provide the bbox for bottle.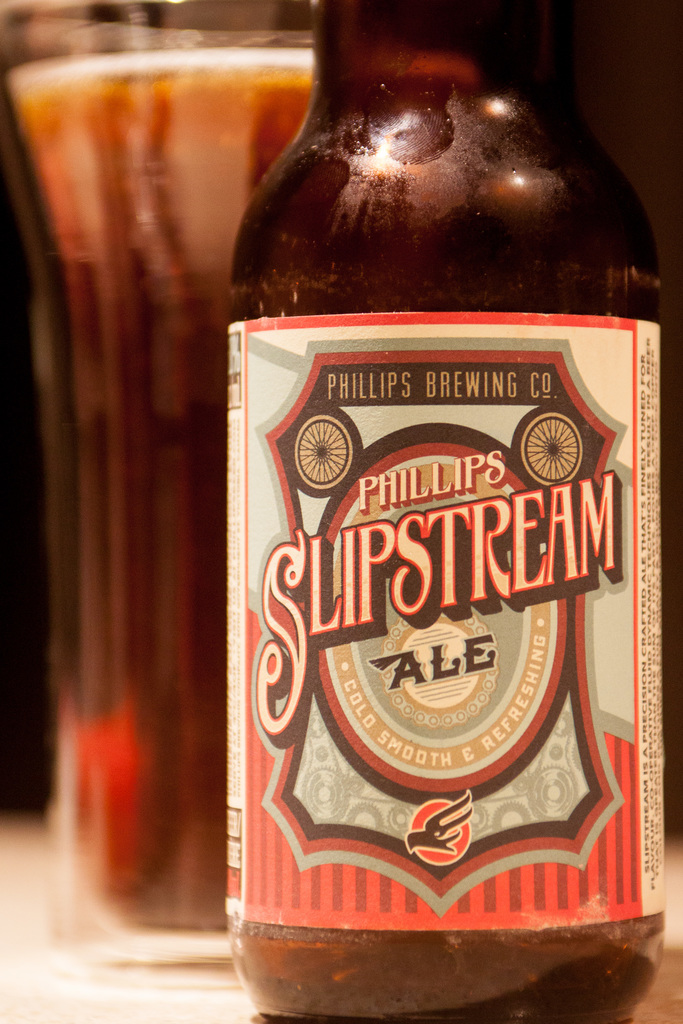
bbox=[184, 30, 664, 1012].
